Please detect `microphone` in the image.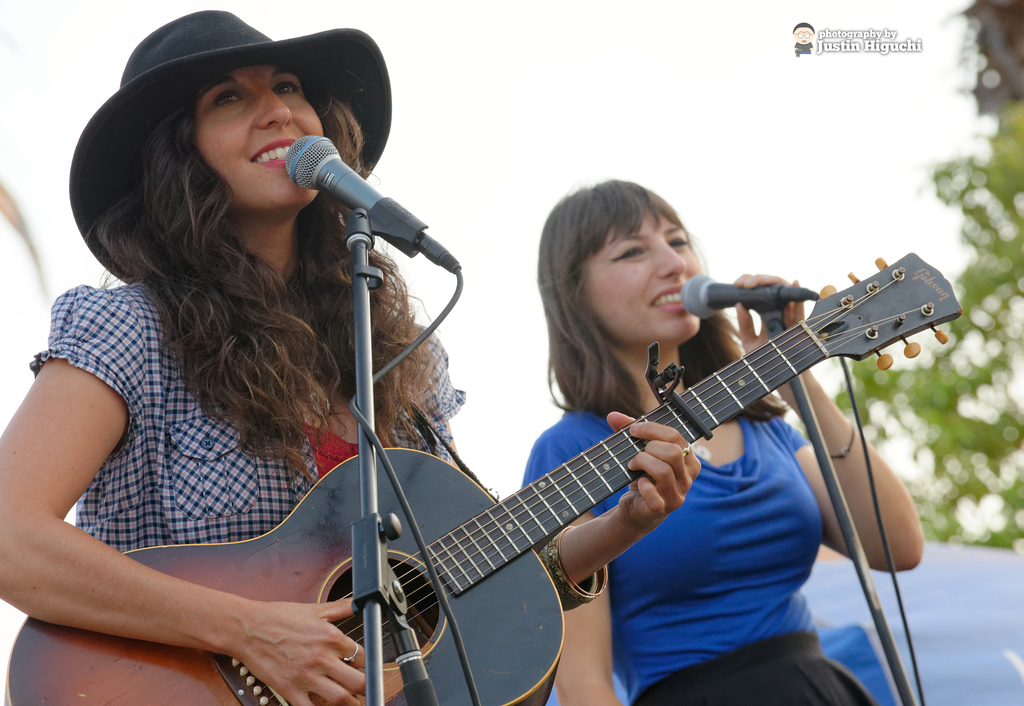
(left=678, top=274, right=820, bottom=316).
